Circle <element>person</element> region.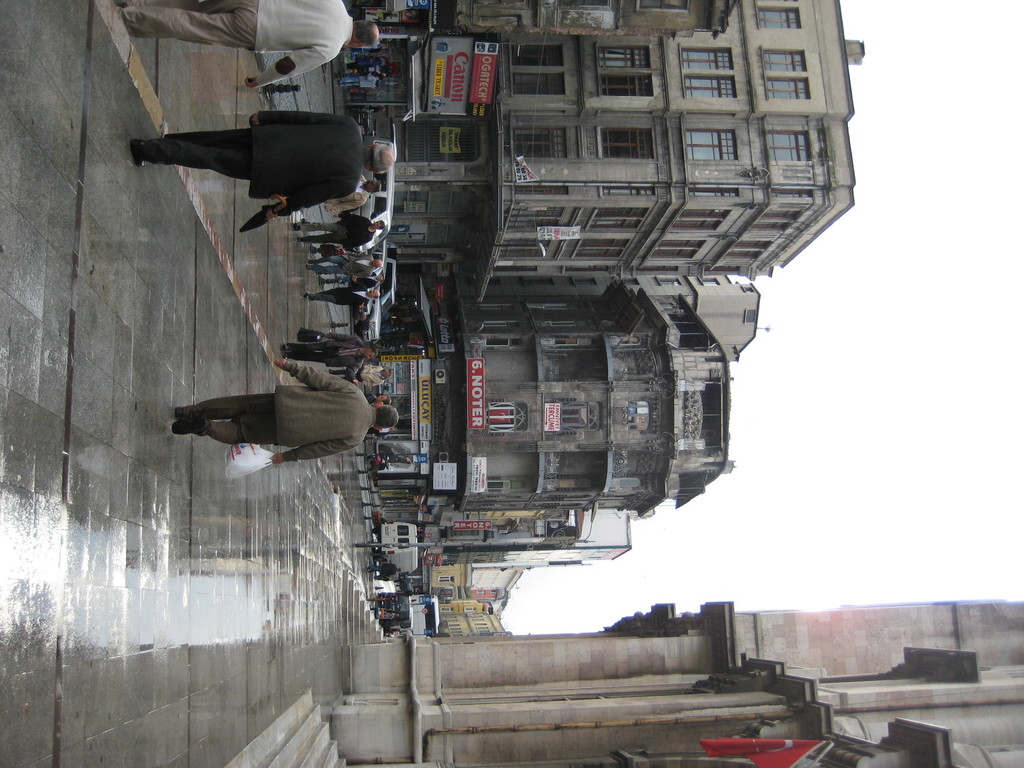
Region: (left=131, top=107, right=394, bottom=221).
